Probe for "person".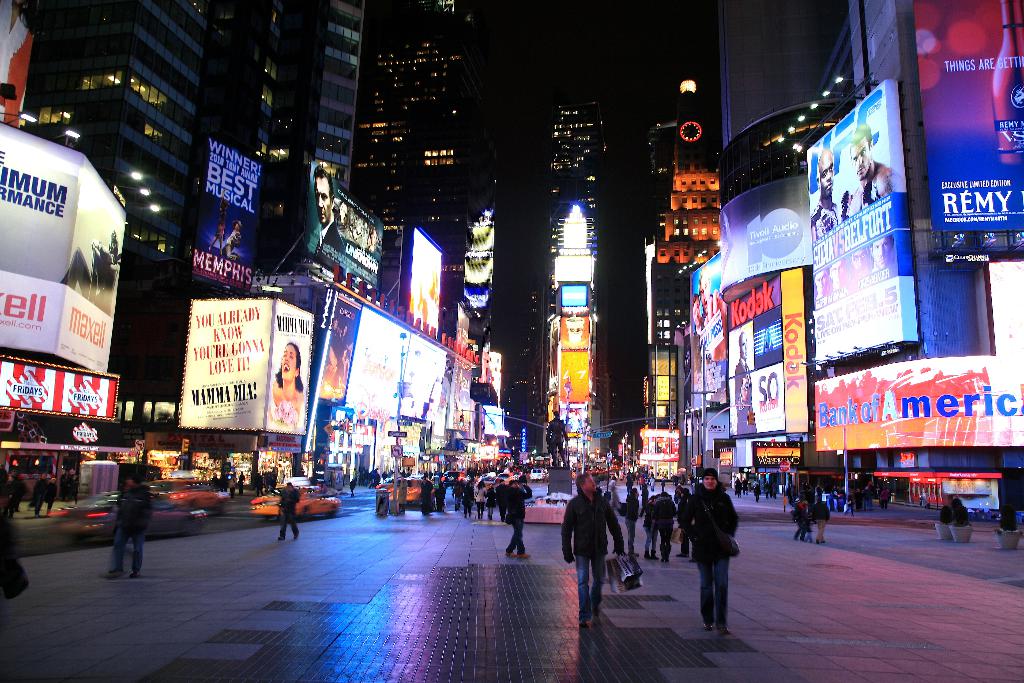
Probe result: {"left": 420, "top": 470, "right": 434, "bottom": 522}.
